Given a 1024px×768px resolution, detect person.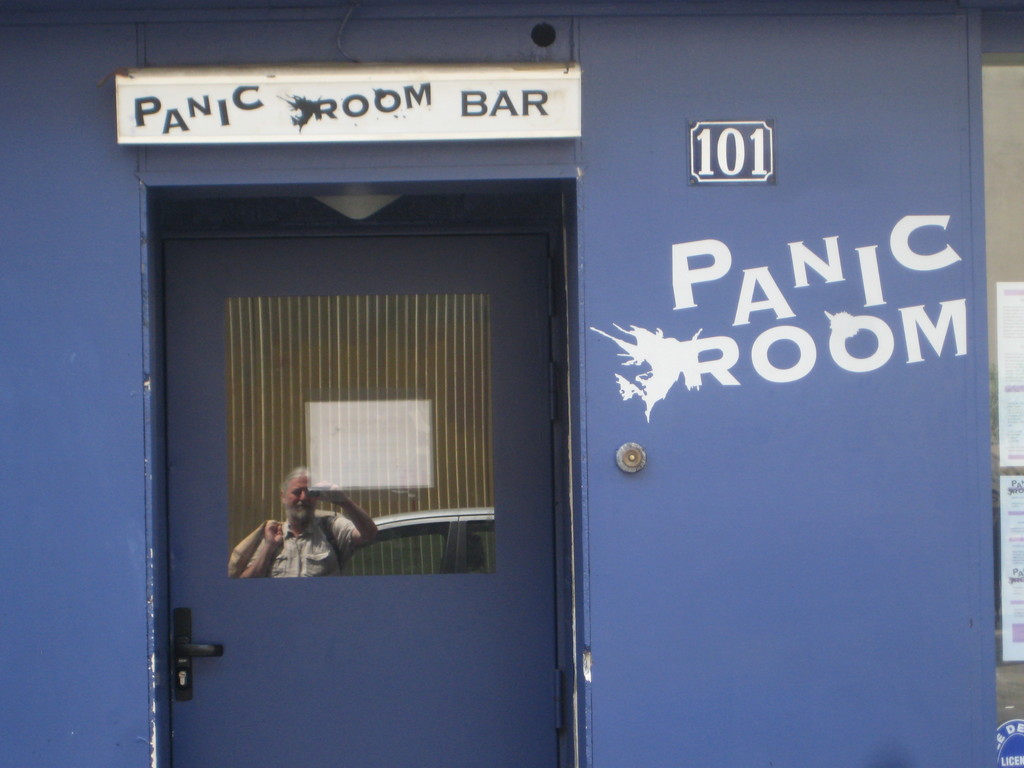
268 484 352 607.
